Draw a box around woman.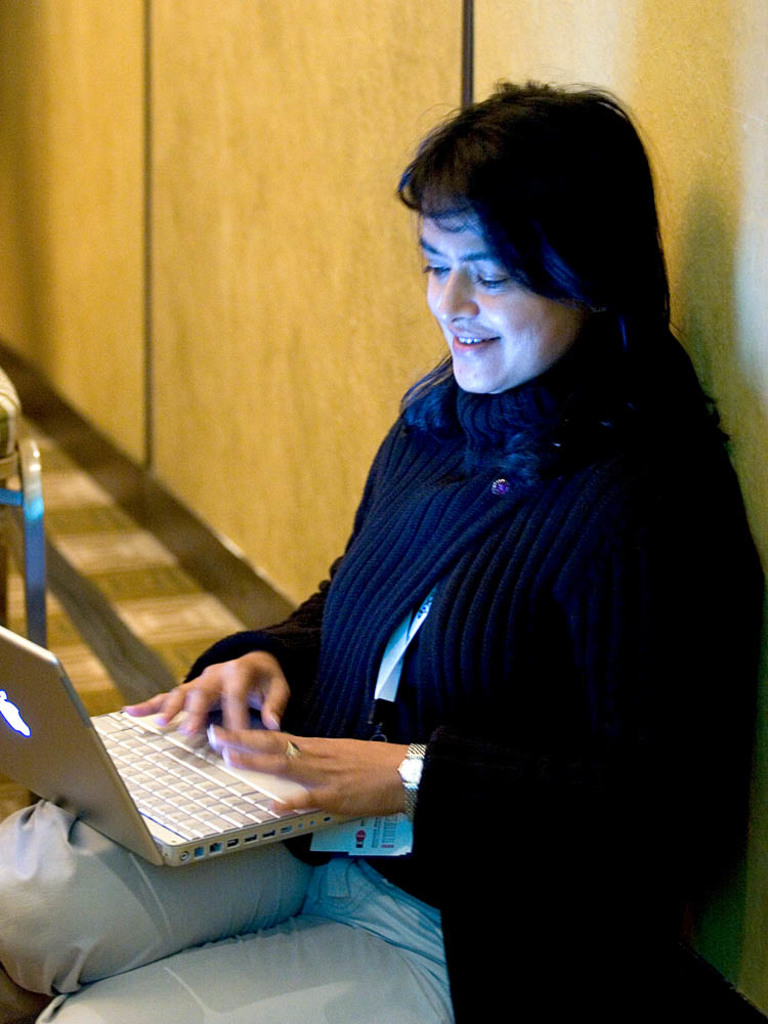
(0, 57, 767, 1023).
